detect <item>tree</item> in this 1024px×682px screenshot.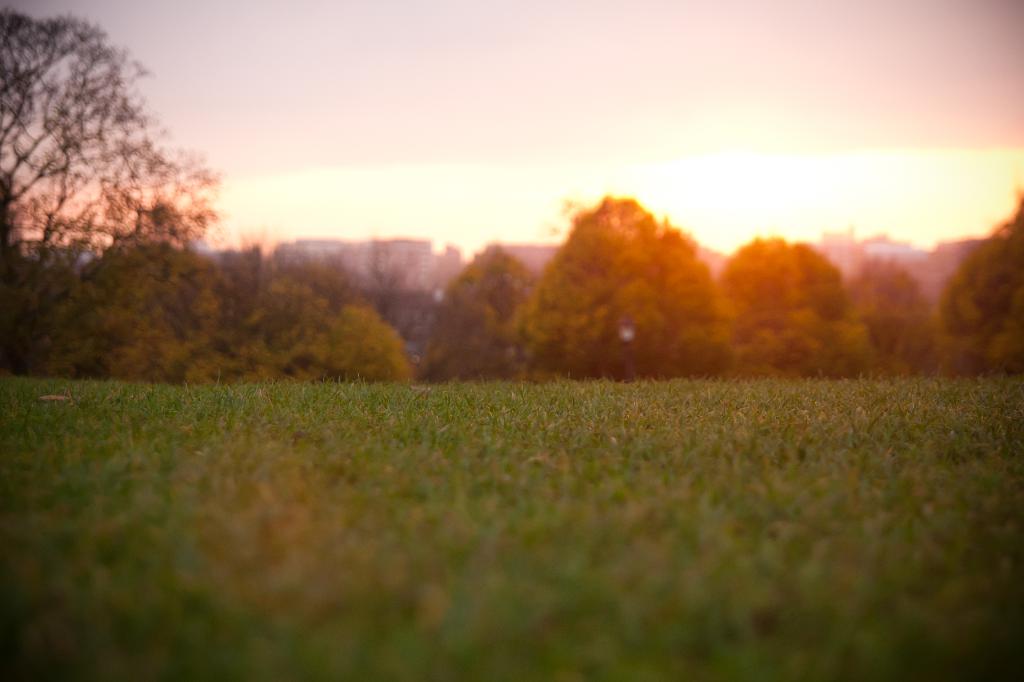
Detection: [707,227,877,312].
